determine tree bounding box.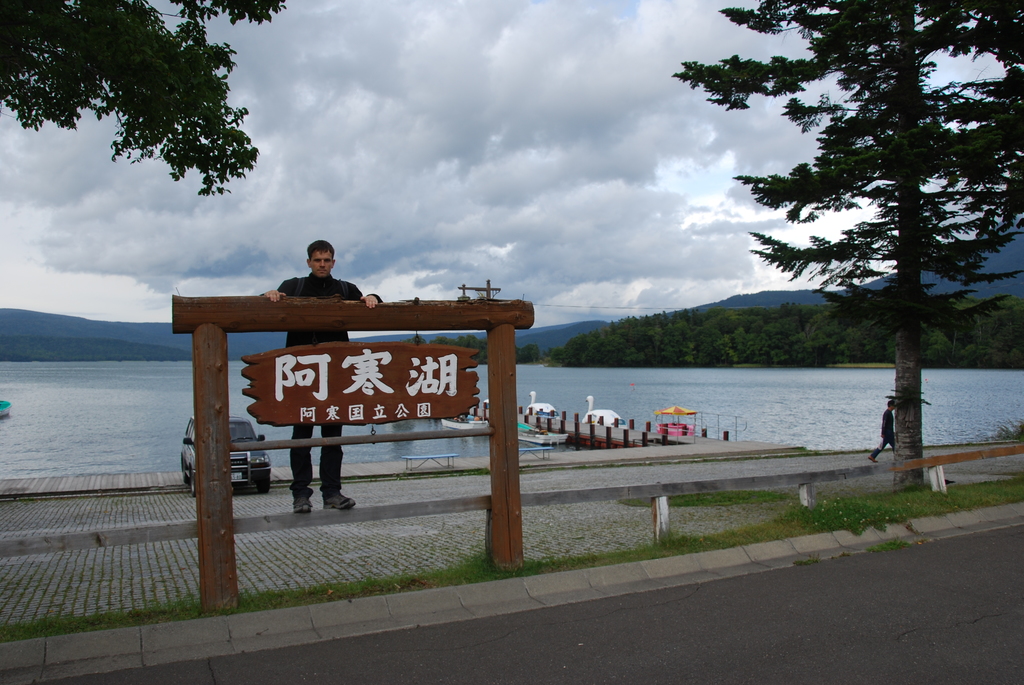
Determined: (left=0, top=0, right=287, bottom=201).
